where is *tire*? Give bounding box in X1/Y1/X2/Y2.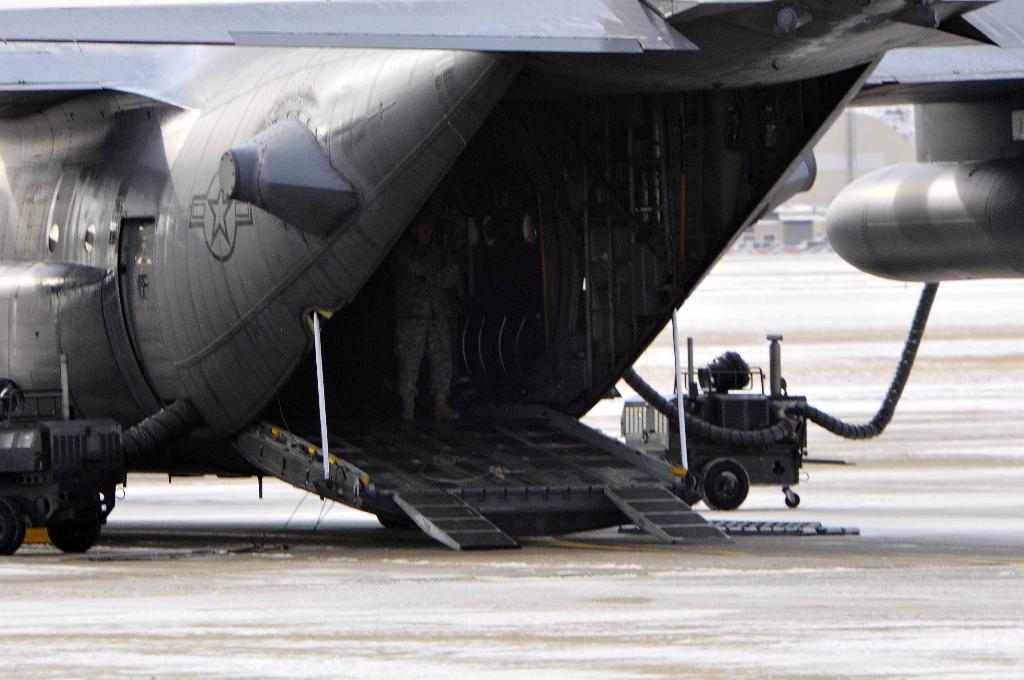
684/467/702/503.
